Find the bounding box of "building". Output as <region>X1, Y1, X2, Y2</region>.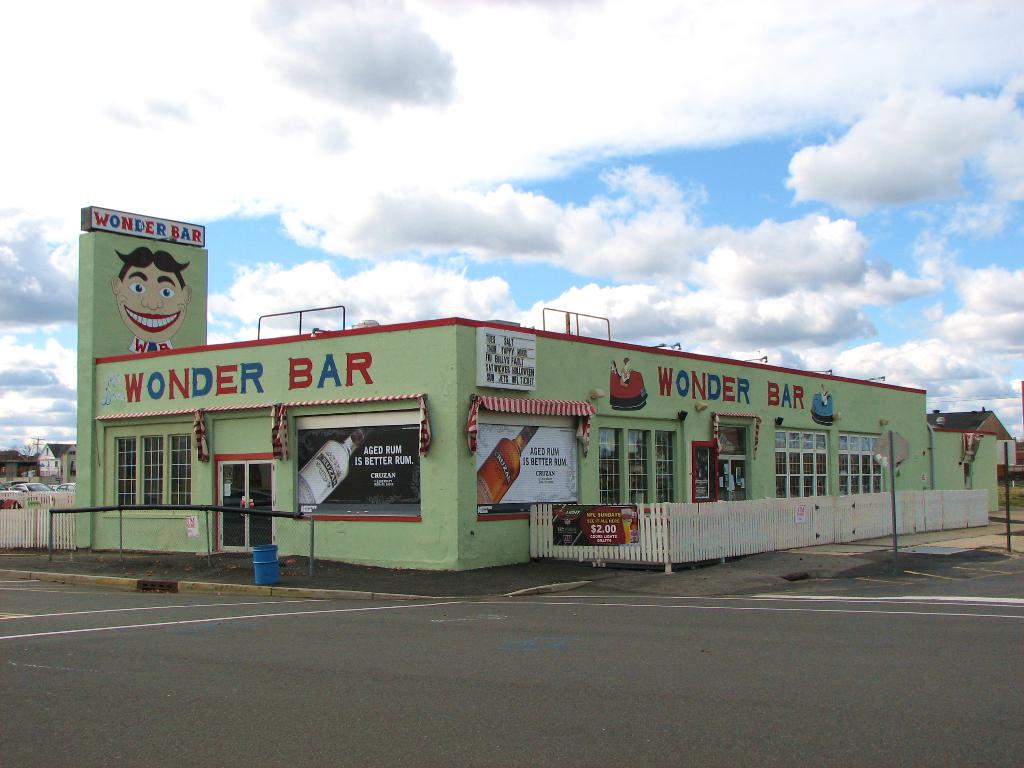
<region>36, 441, 76, 482</region>.
